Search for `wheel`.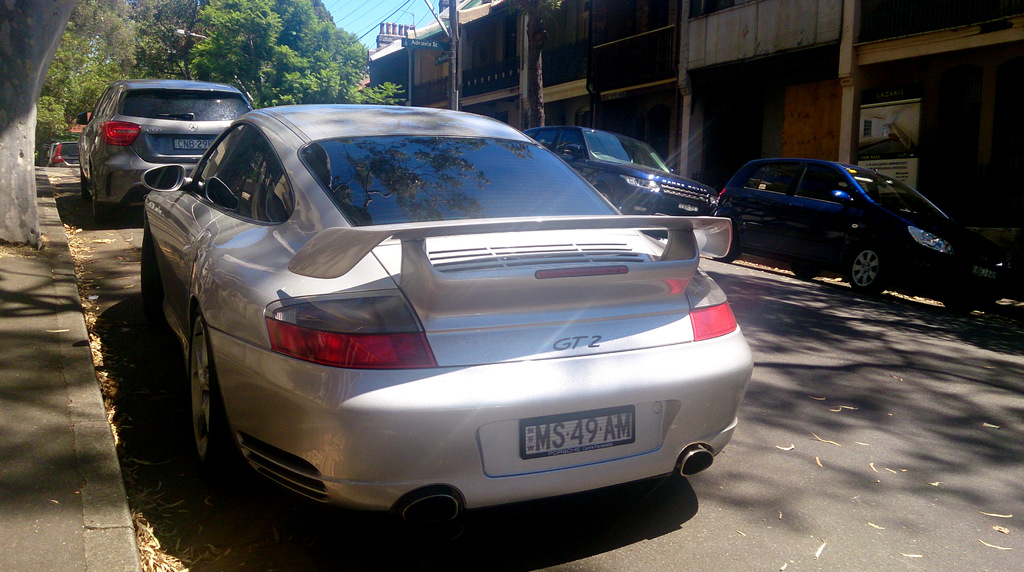
Found at BBox(941, 300, 972, 313).
